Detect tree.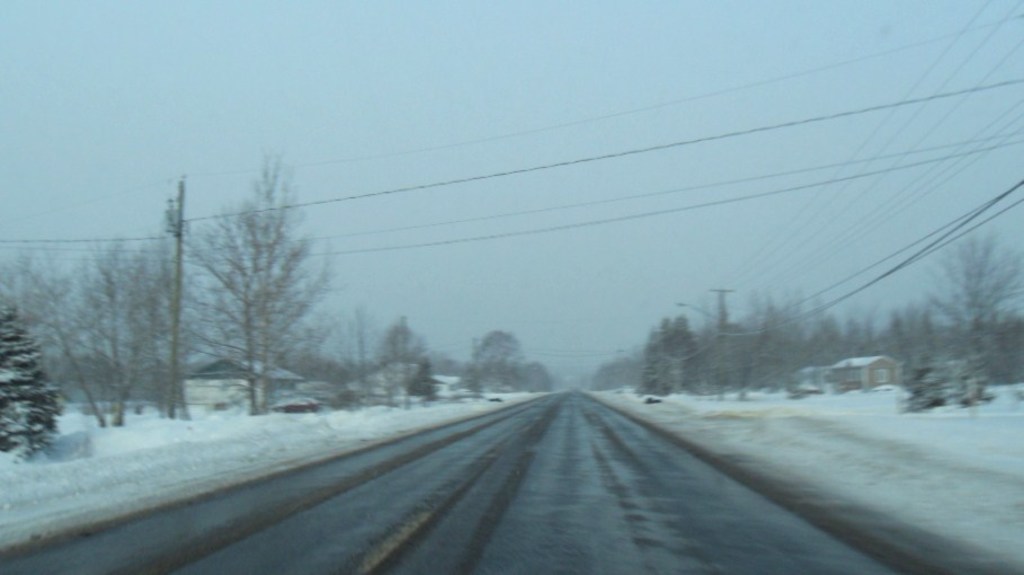
Detected at {"left": 899, "top": 298, "right": 932, "bottom": 371}.
